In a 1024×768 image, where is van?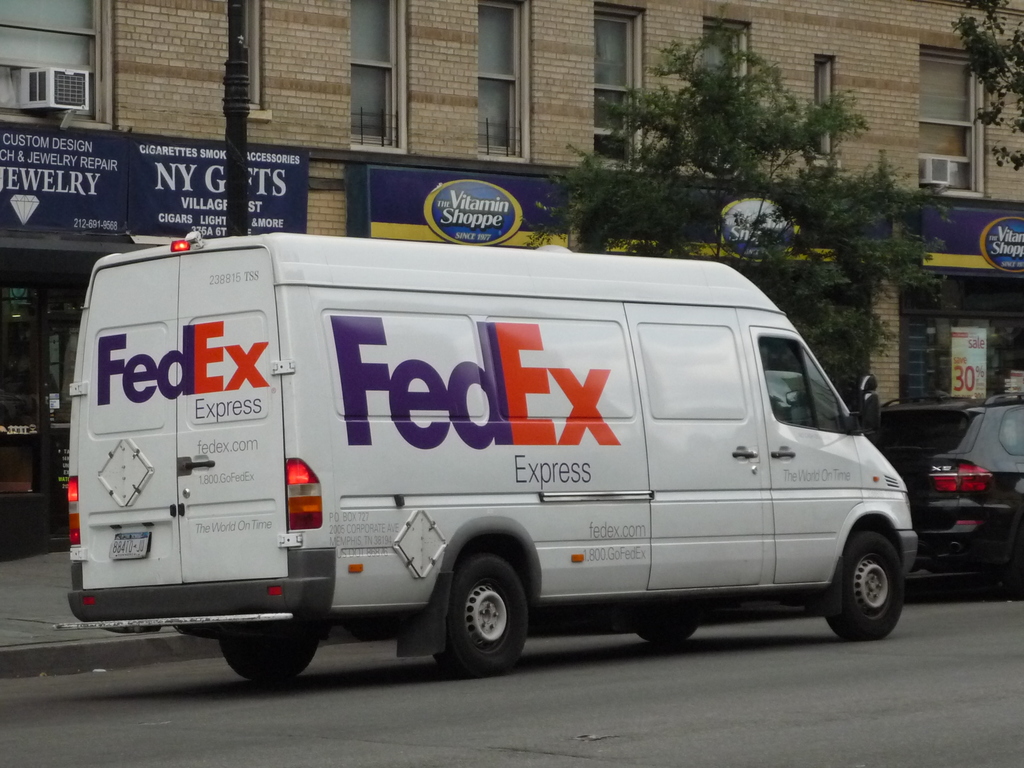
(left=49, top=228, right=919, bottom=679).
